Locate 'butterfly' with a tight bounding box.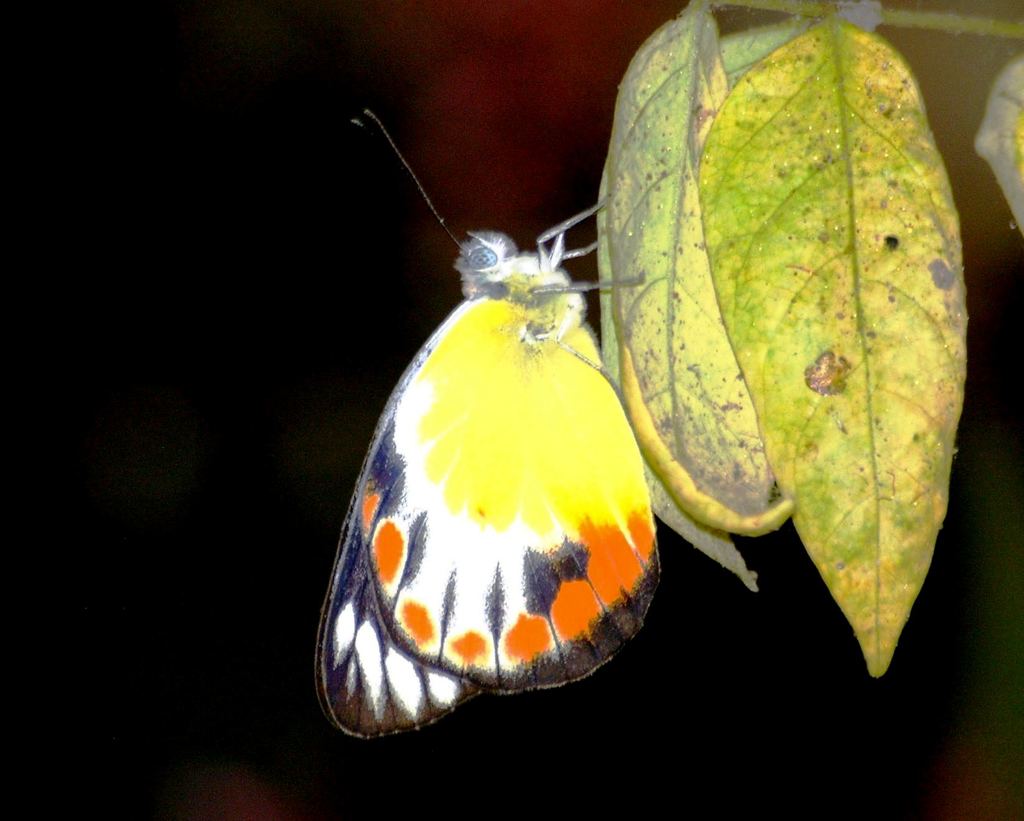
locate(296, 36, 689, 721).
